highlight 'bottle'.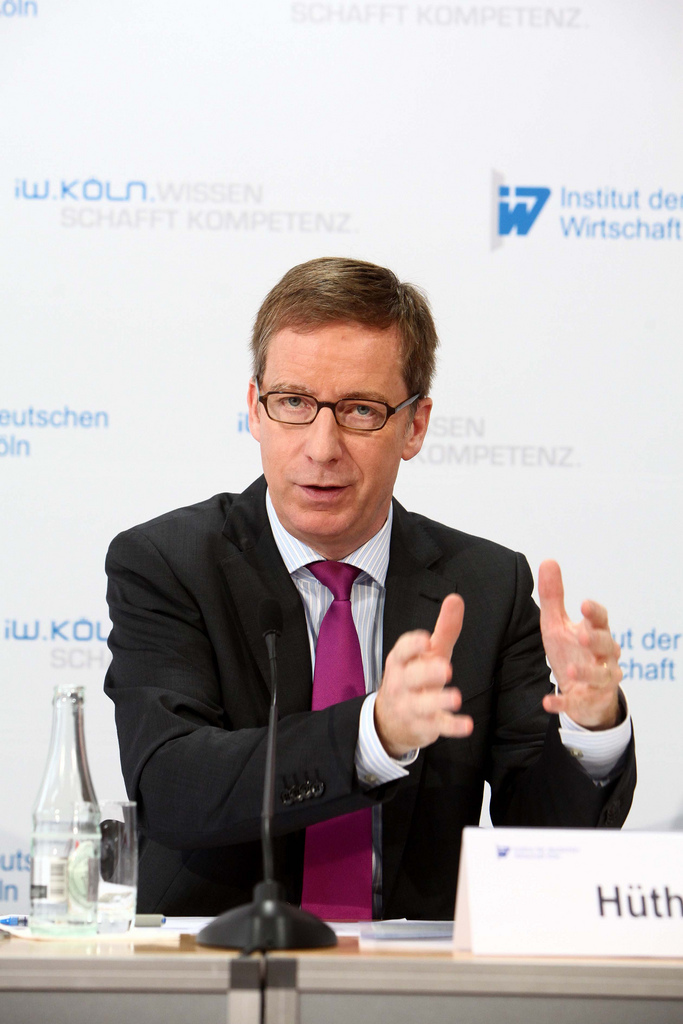
Highlighted region: 18:688:128:947.
